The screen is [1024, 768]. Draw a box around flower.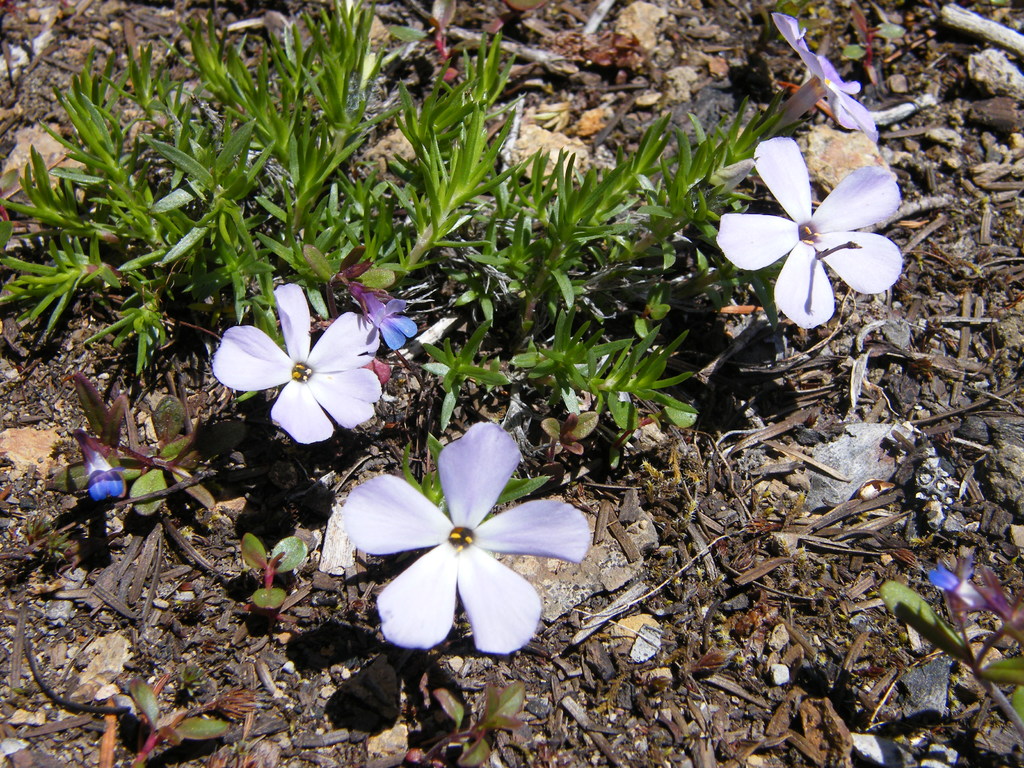
{"x1": 76, "y1": 374, "x2": 146, "y2": 506}.
